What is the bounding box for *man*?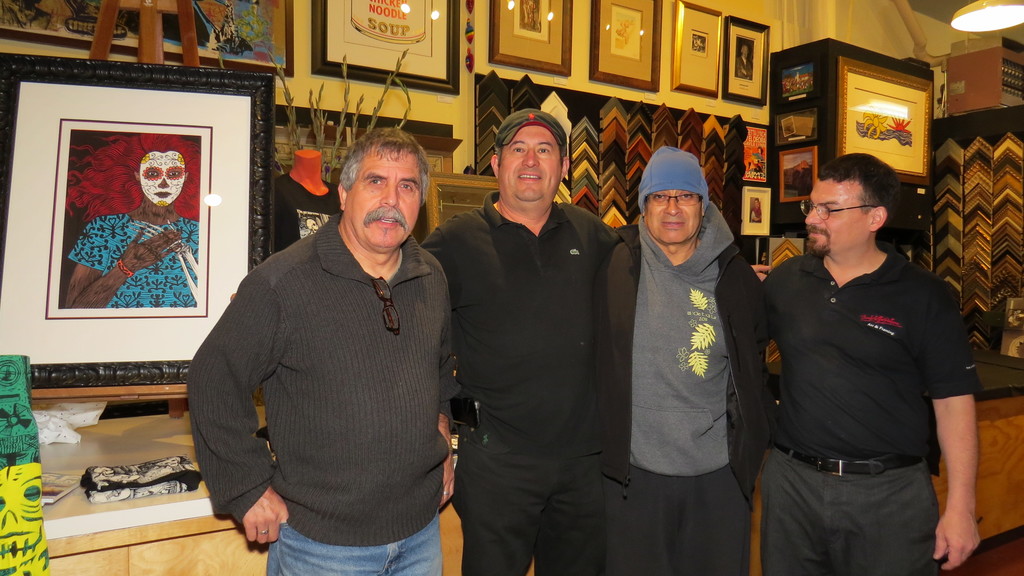
{"left": 186, "top": 125, "right": 465, "bottom": 575}.
